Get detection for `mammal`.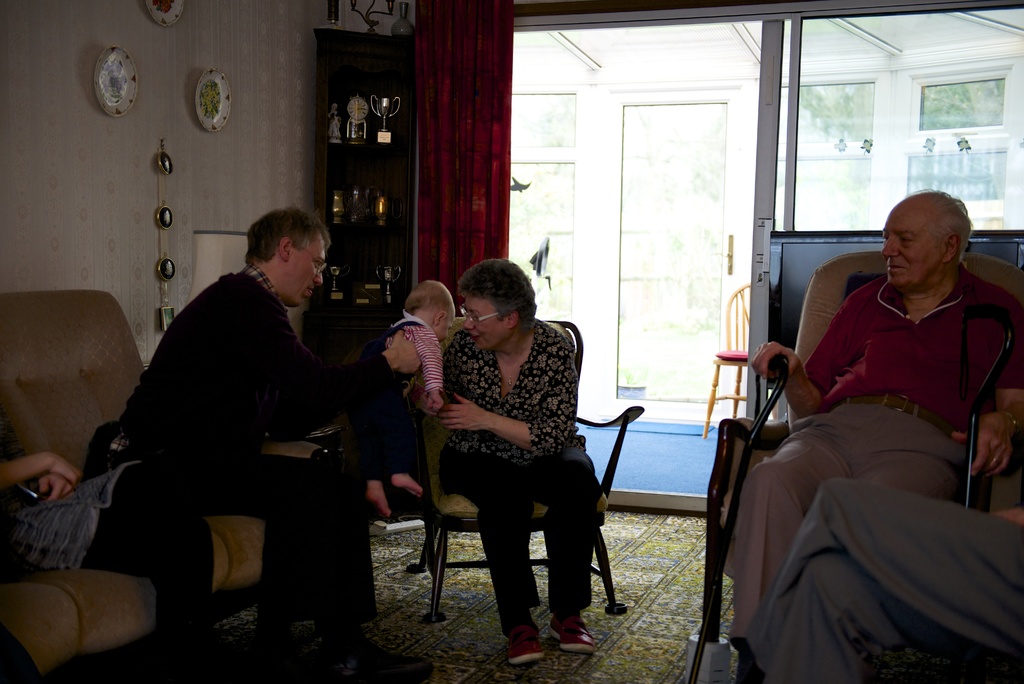
Detection: detection(340, 283, 456, 517).
